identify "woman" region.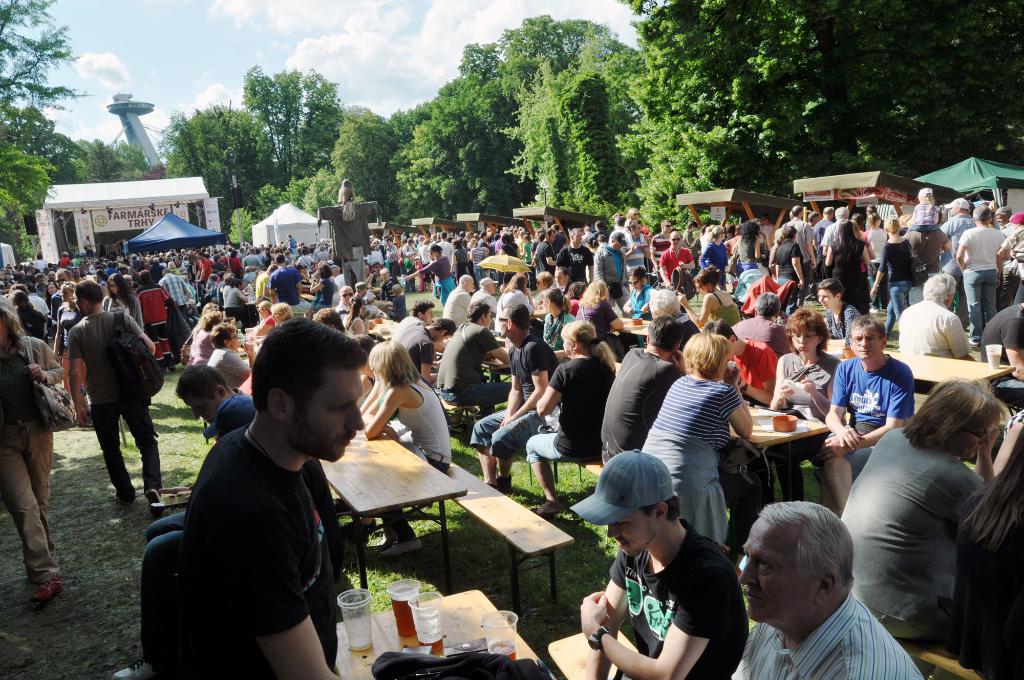
Region: (left=0, top=305, right=69, bottom=604).
